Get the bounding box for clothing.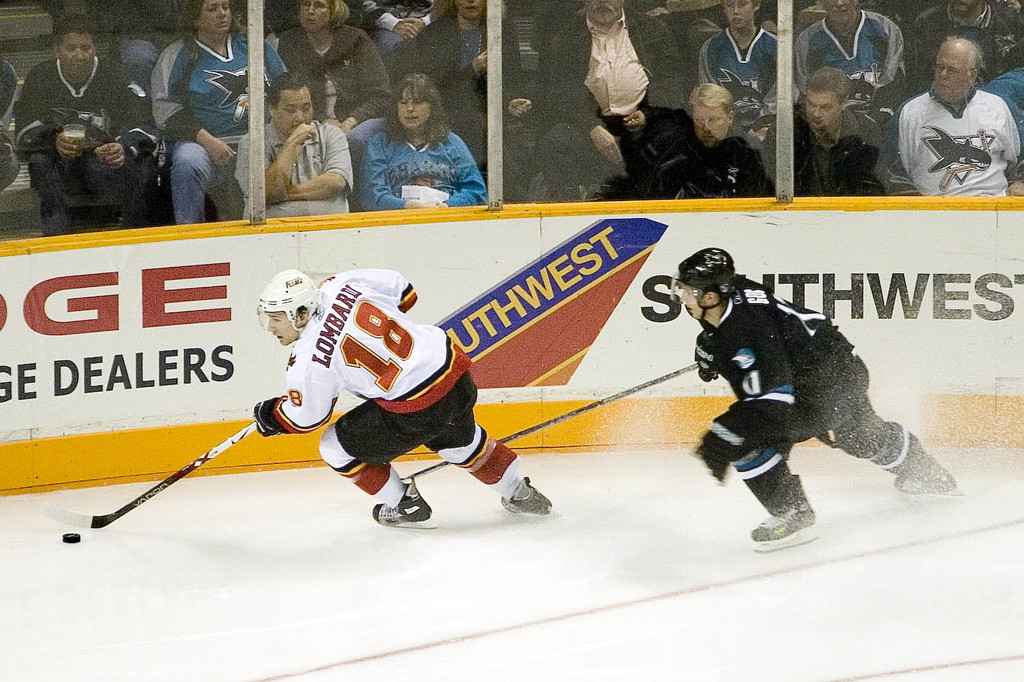
237, 120, 359, 229.
